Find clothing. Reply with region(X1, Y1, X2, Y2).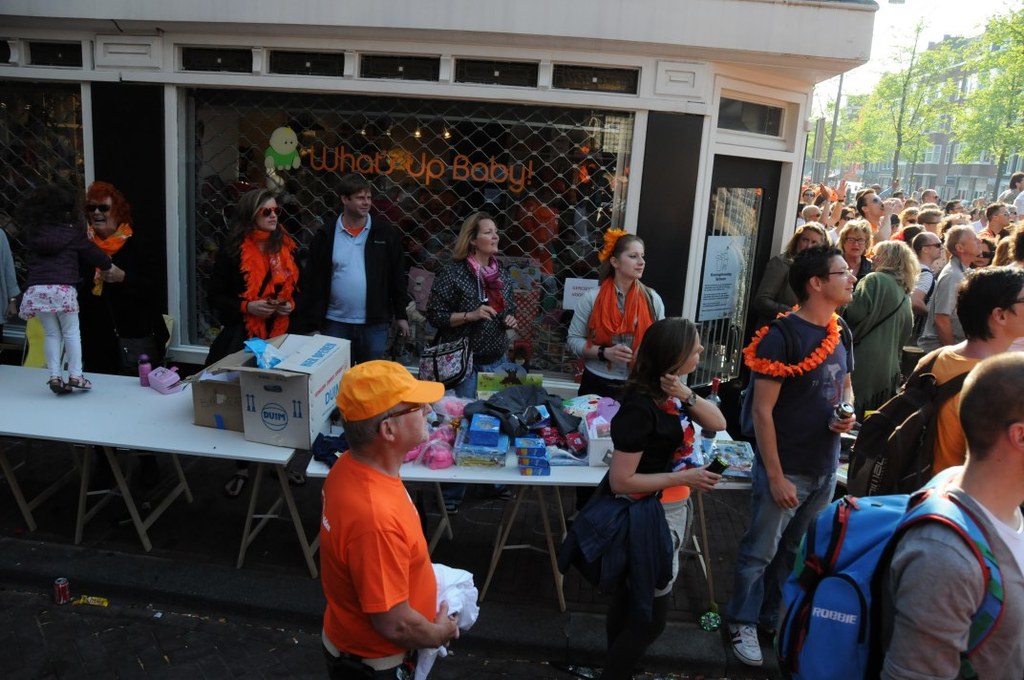
region(923, 259, 961, 360).
